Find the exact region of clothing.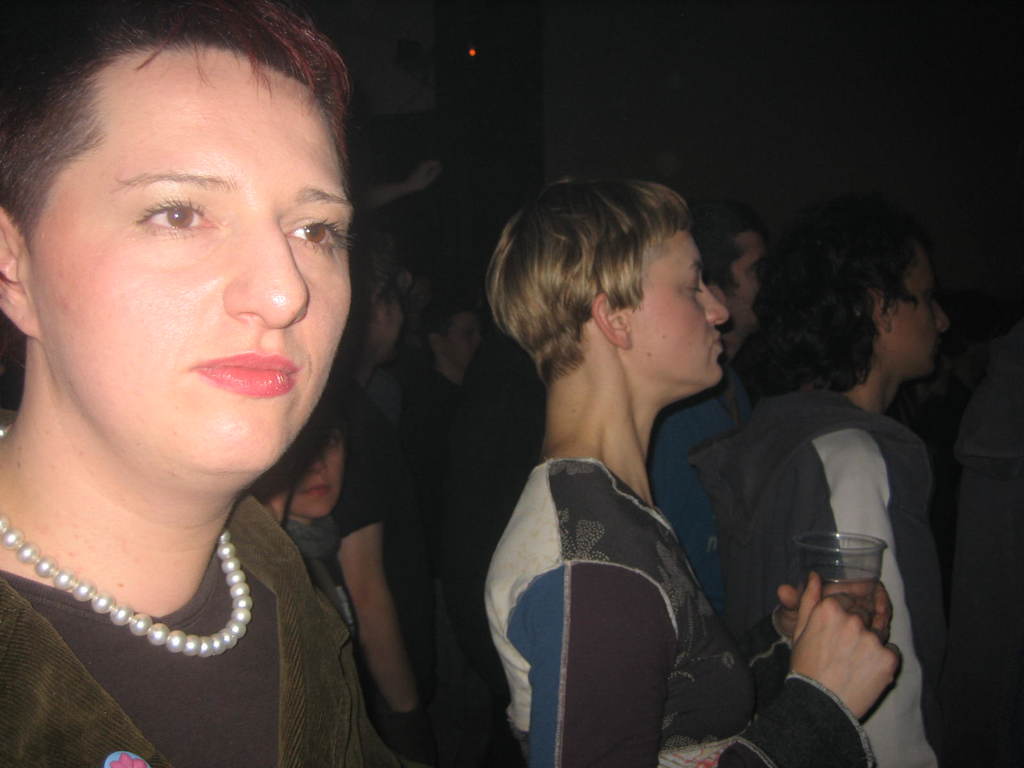
Exact region: 650 373 764 607.
